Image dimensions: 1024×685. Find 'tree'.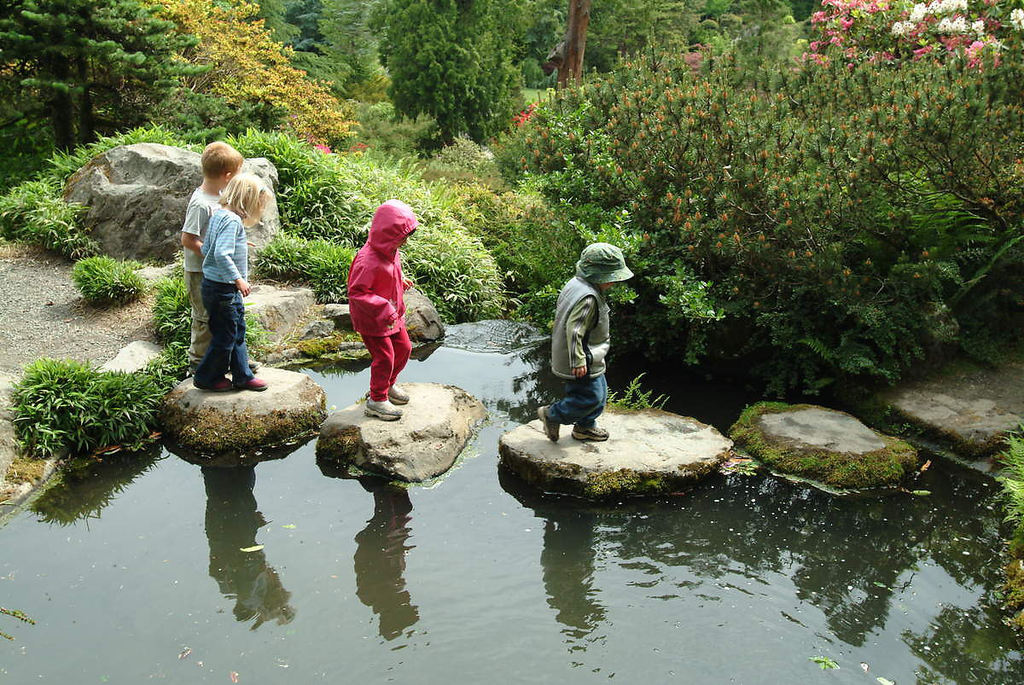
731/0/951/284.
